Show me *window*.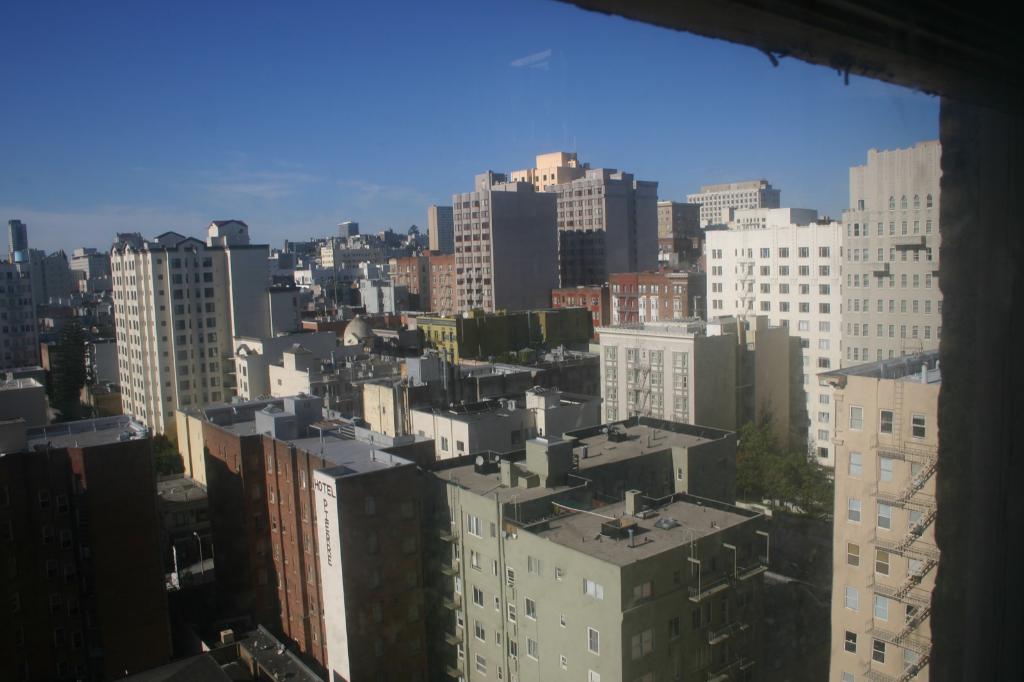
*window* is here: crop(819, 355, 830, 368).
